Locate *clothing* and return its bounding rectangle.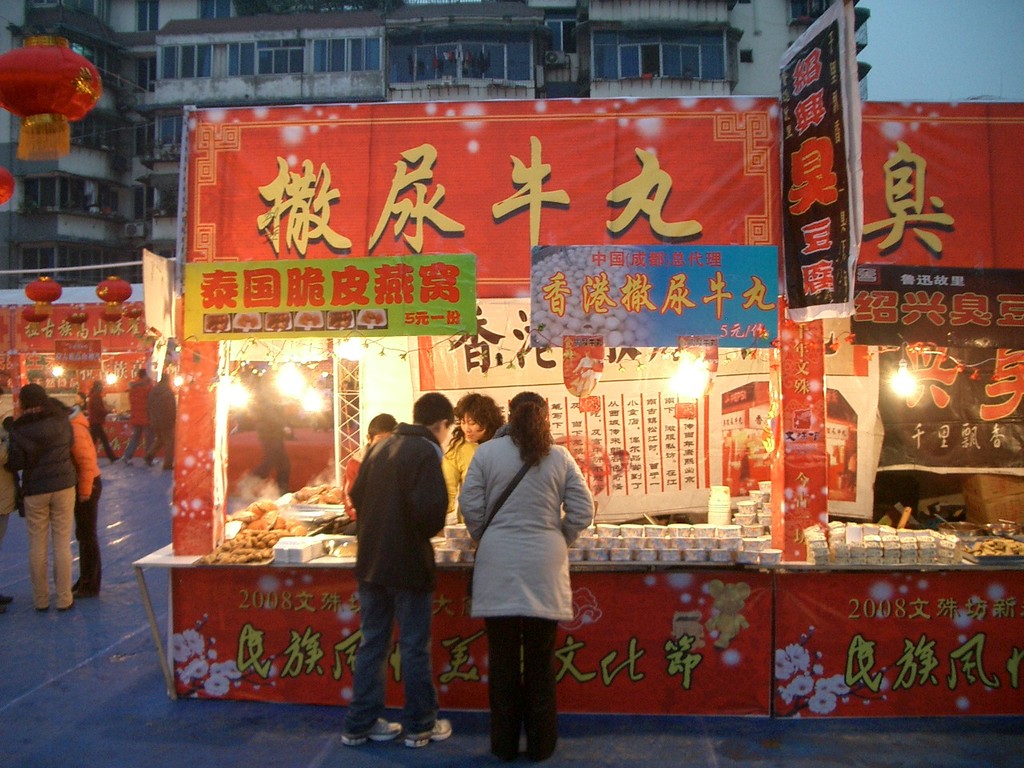
bbox=[131, 374, 149, 424].
